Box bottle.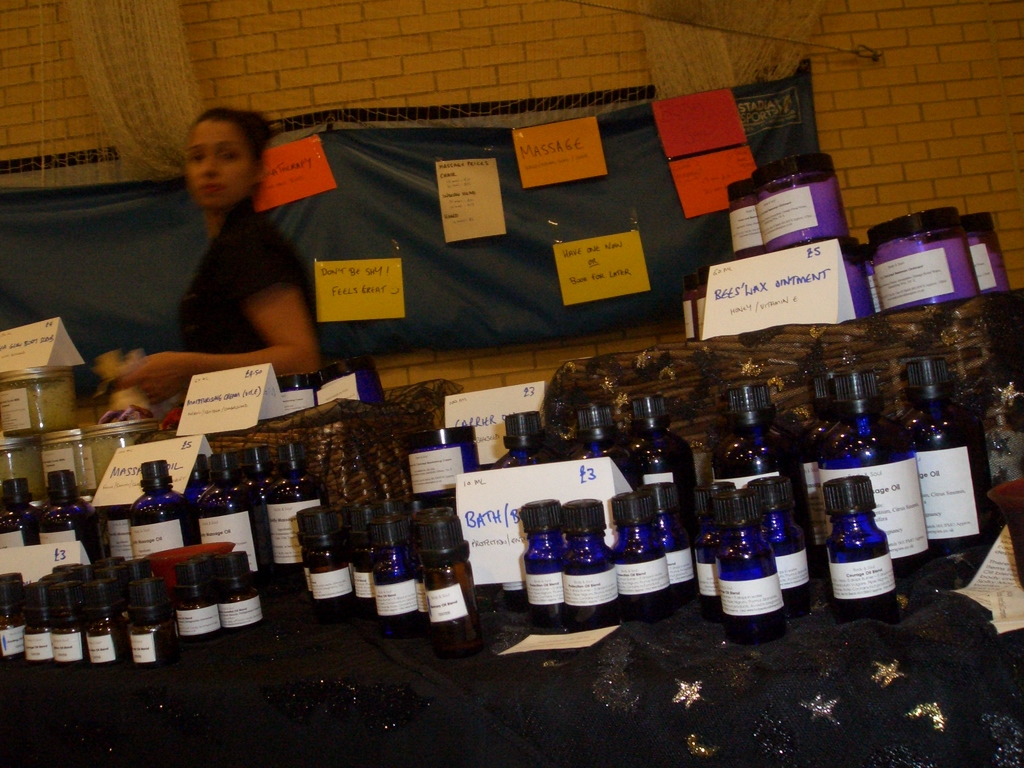
(724,179,764,259).
